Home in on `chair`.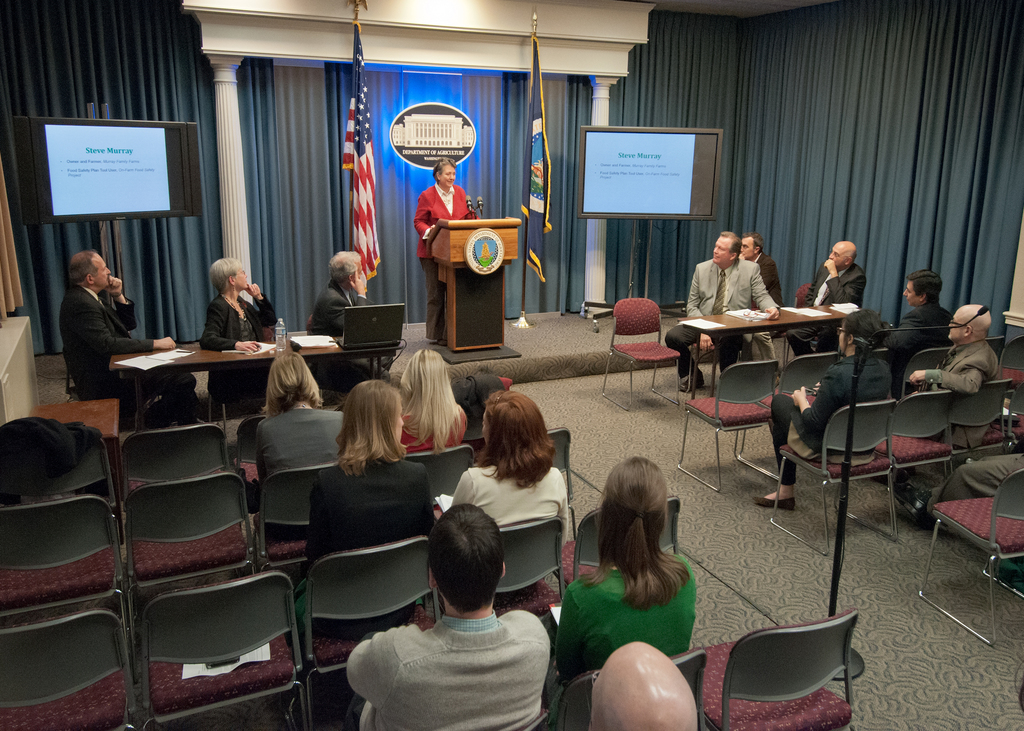
Homed in at {"x1": 0, "y1": 495, "x2": 130, "y2": 643}.
